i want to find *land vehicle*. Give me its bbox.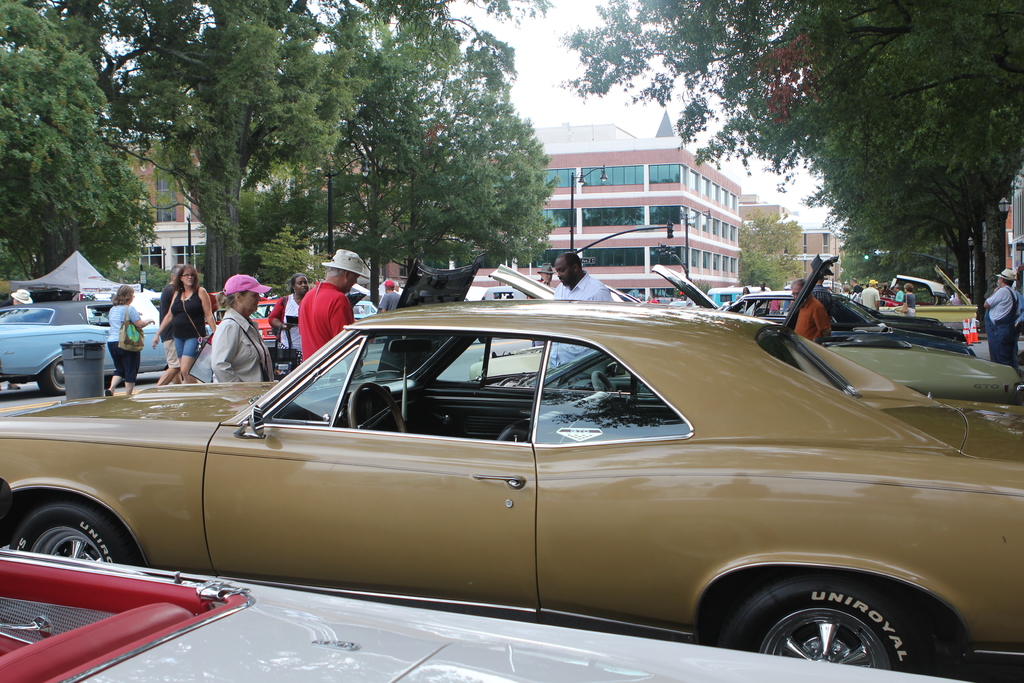
select_region(0, 303, 212, 392).
